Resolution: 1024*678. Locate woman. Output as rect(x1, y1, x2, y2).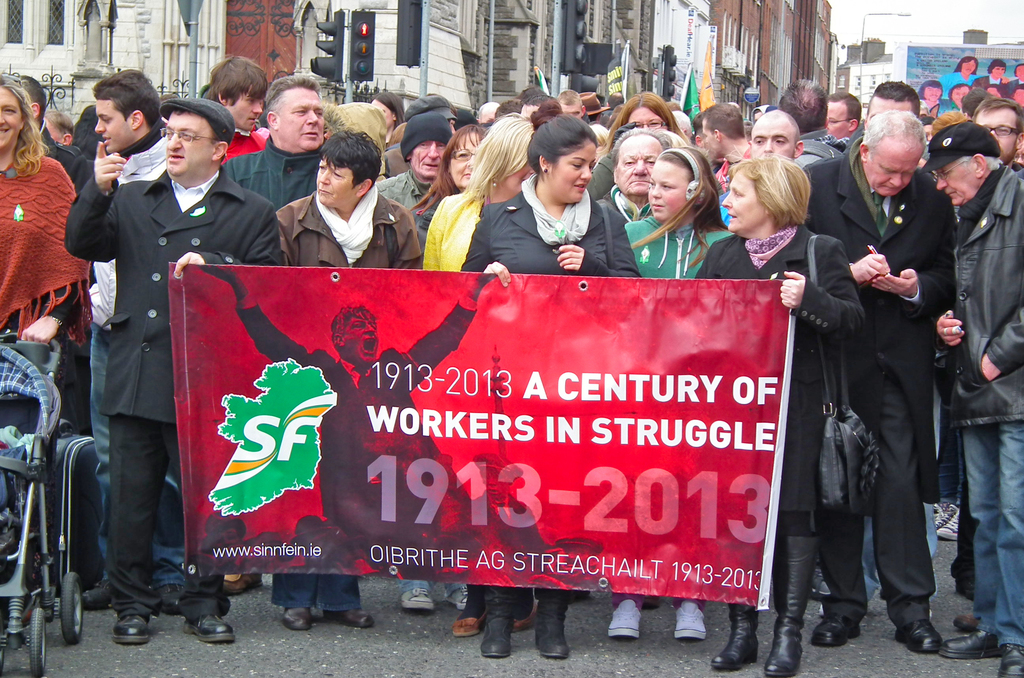
rect(588, 88, 690, 196).
